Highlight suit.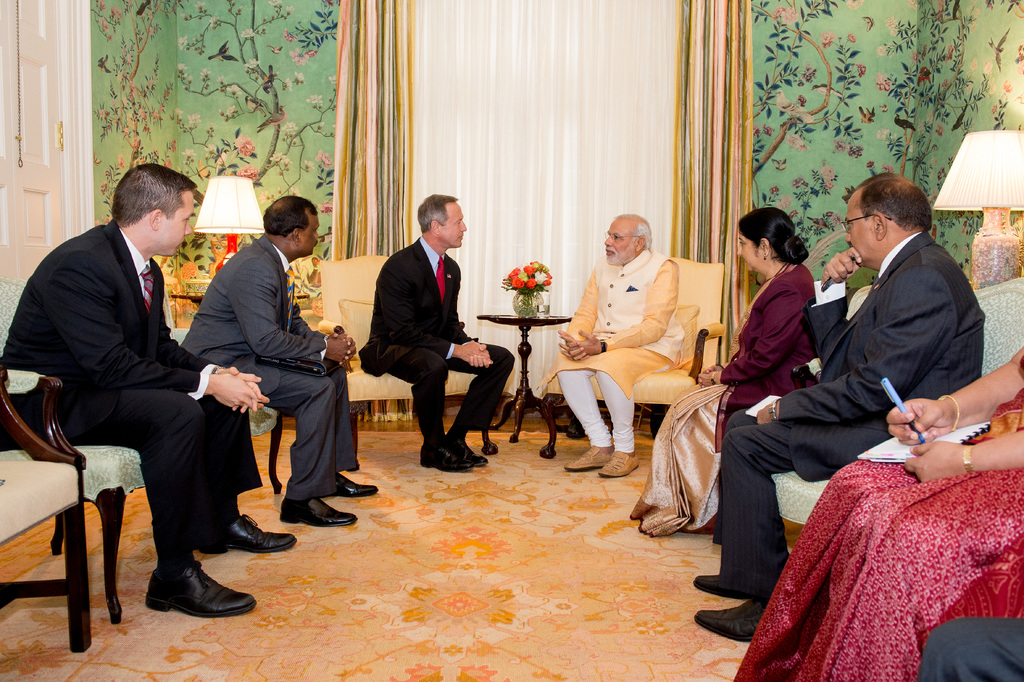
Highlighted region: pyautogui.locateOnScreen(716, 230, 986, 602).
